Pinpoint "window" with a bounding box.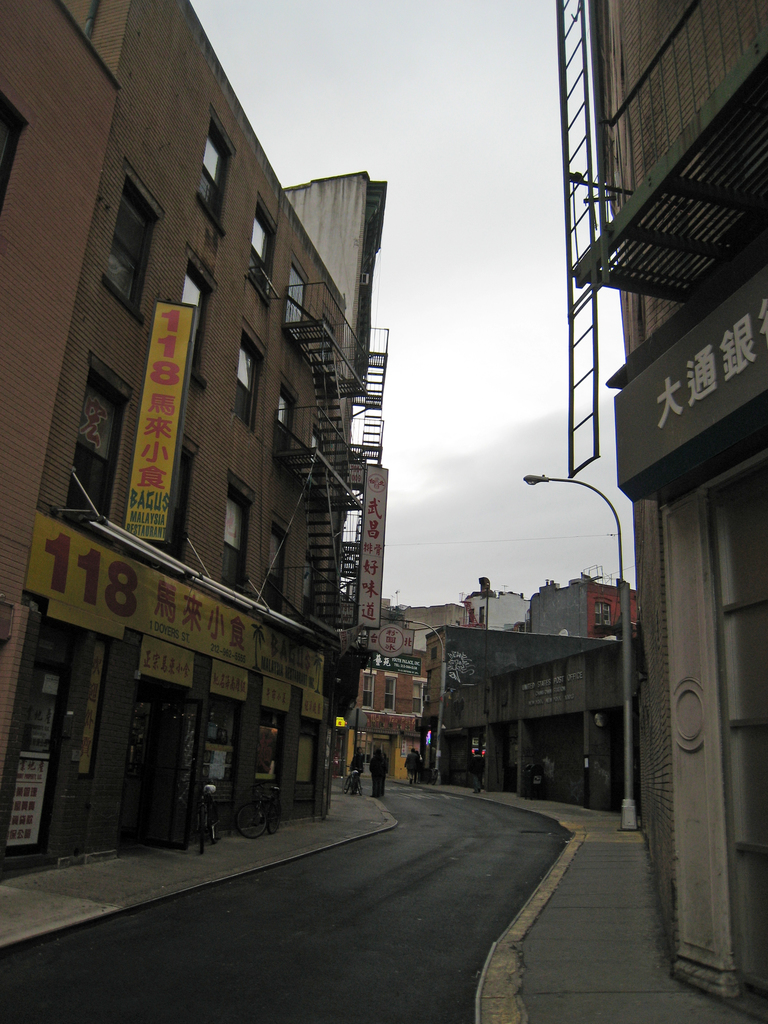
bbox=(593, 601, 609, 629).
